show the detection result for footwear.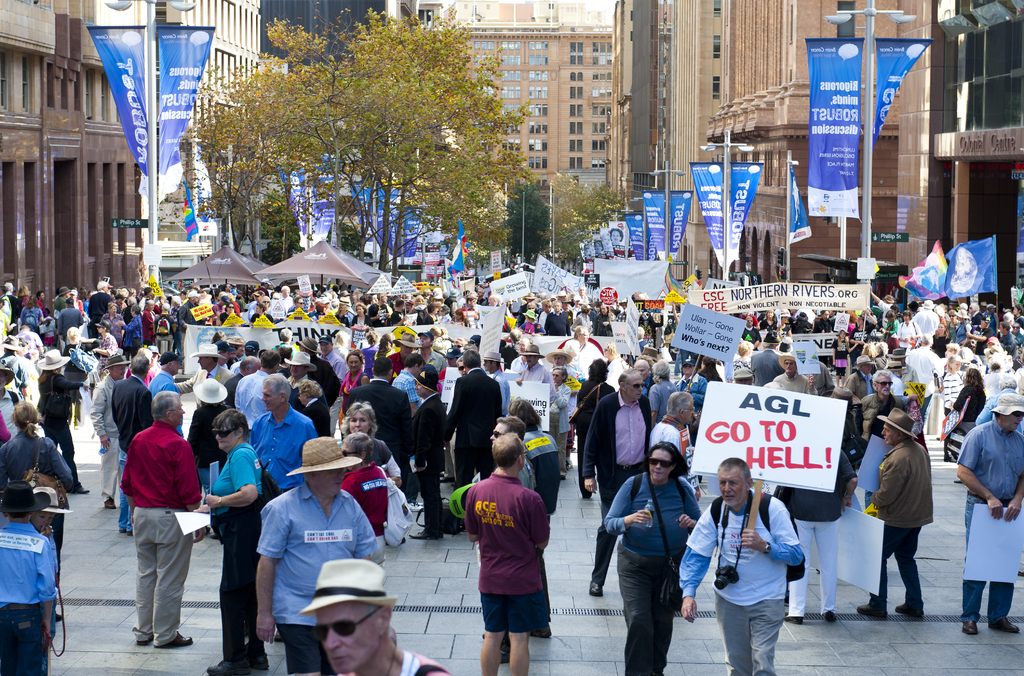
536/624/556/641.
